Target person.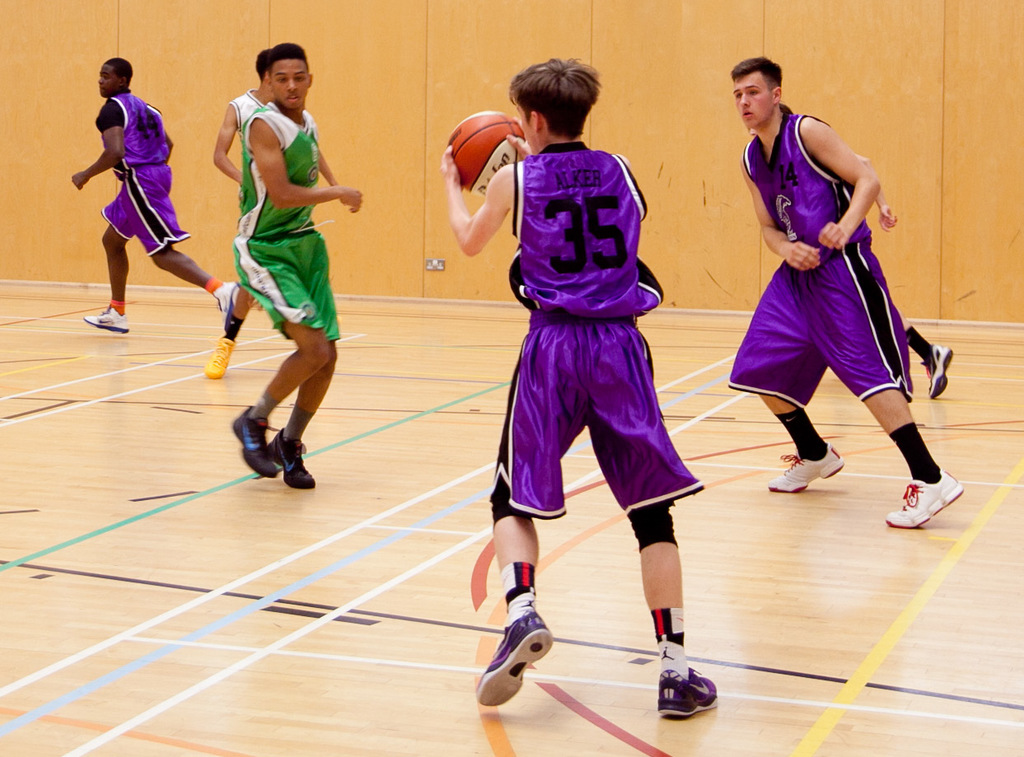
Target region: box(210, 45, 269, 376).
